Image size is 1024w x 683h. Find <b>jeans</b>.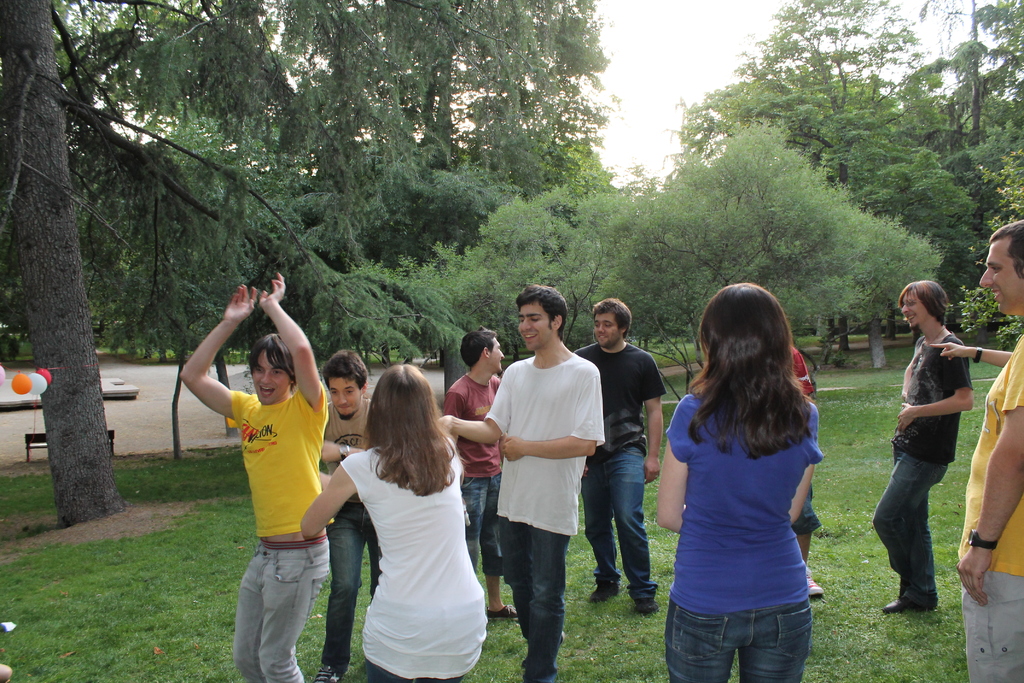
{"x1": 783, "y1": 489, "x2": 817, "y2": 533}.
